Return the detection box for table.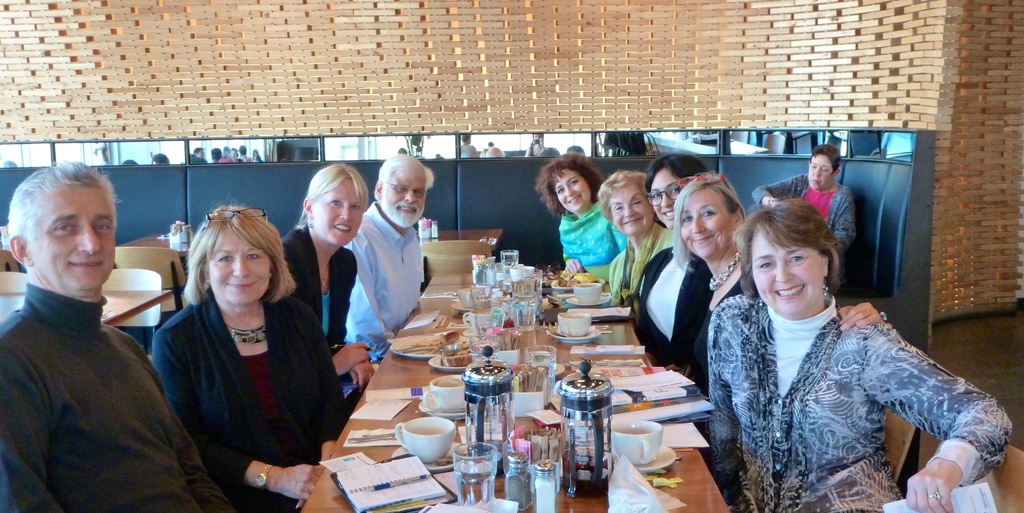
[left=302, top=270, right=733, bottom=512].
